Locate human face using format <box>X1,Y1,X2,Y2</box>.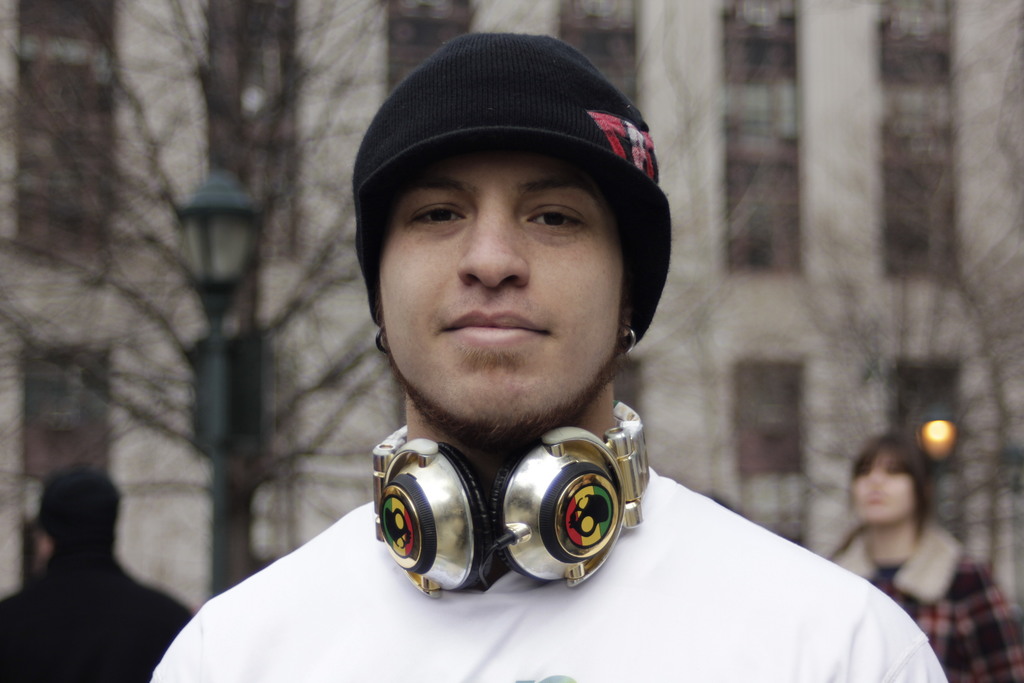
<box>849,452,920,526</box>.
